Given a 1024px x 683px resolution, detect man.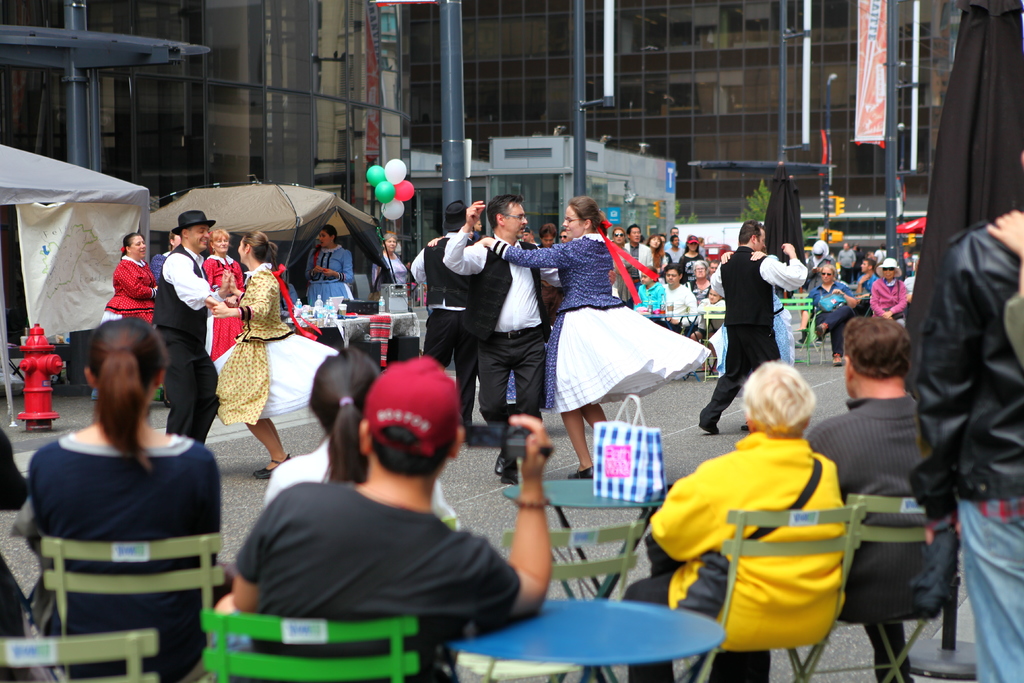
locate(662, 265, 692, 331).
